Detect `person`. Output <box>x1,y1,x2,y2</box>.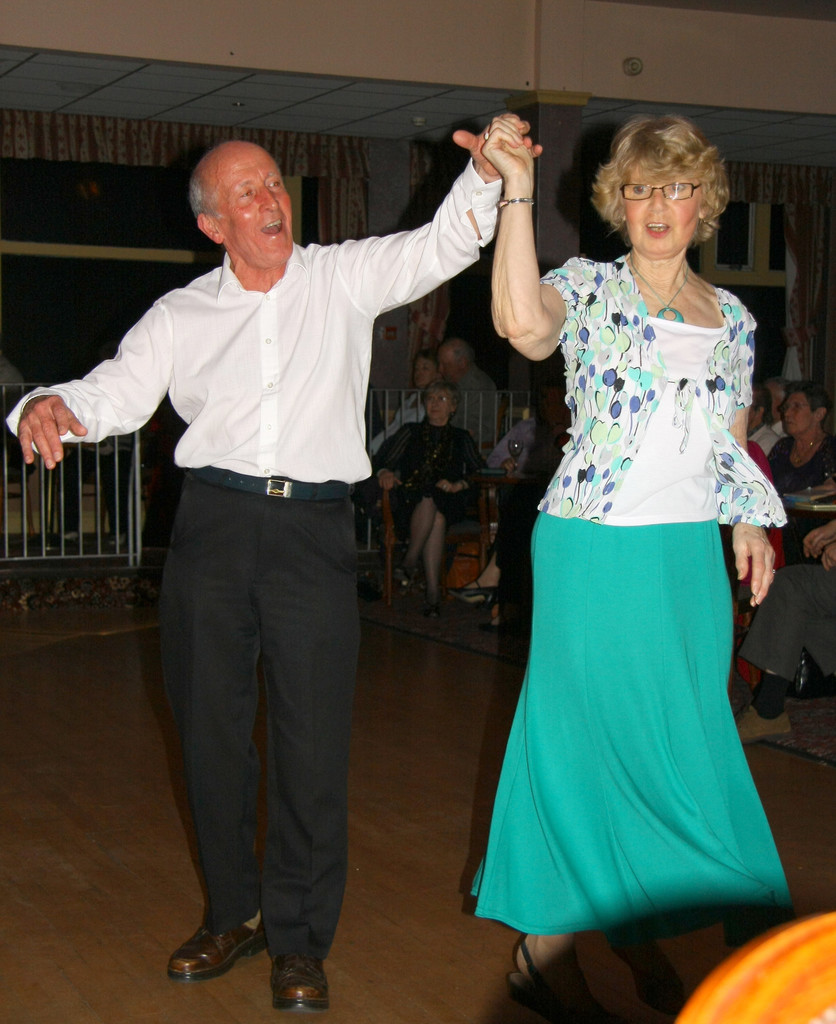
<box>446,378,570,634</box>.
